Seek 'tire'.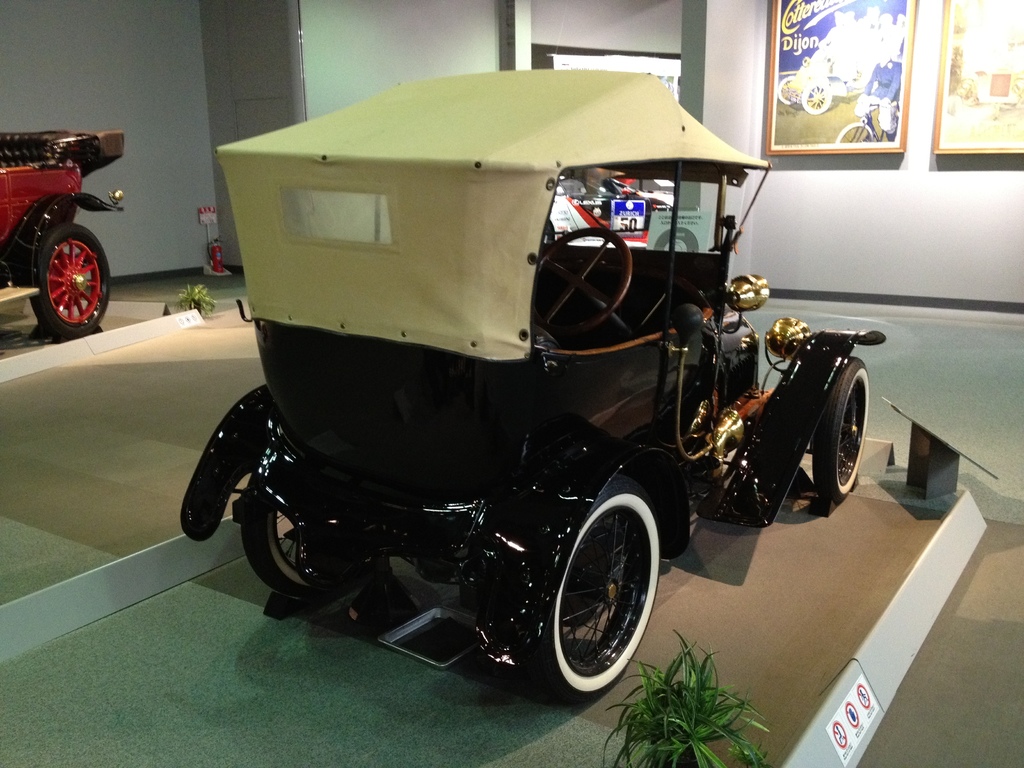
[835,120,881,146].
